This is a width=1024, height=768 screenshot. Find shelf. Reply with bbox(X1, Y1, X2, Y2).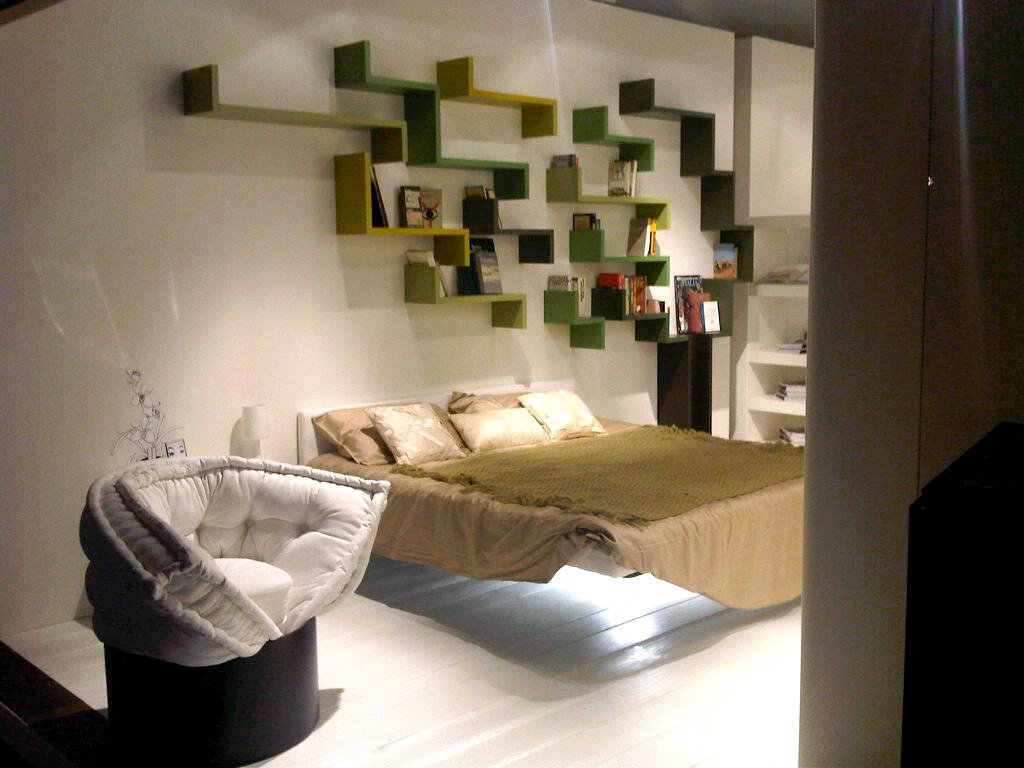
bbox(617, 75, 708, 176).
